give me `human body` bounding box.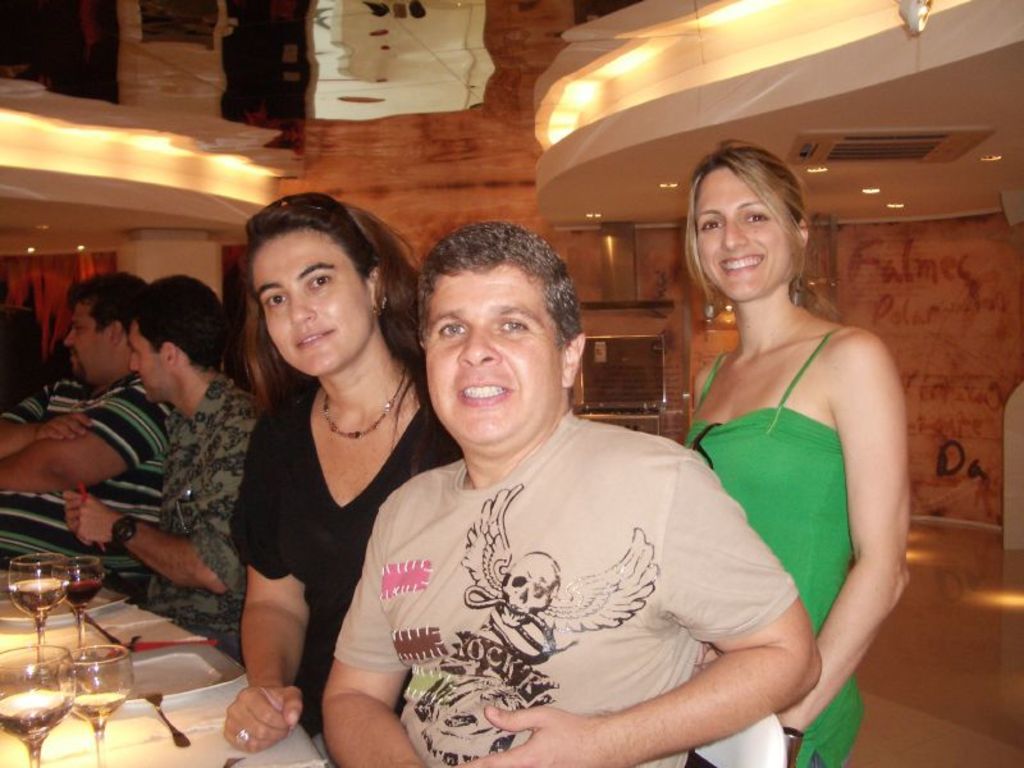
crop(64, 379, 251, 668).
